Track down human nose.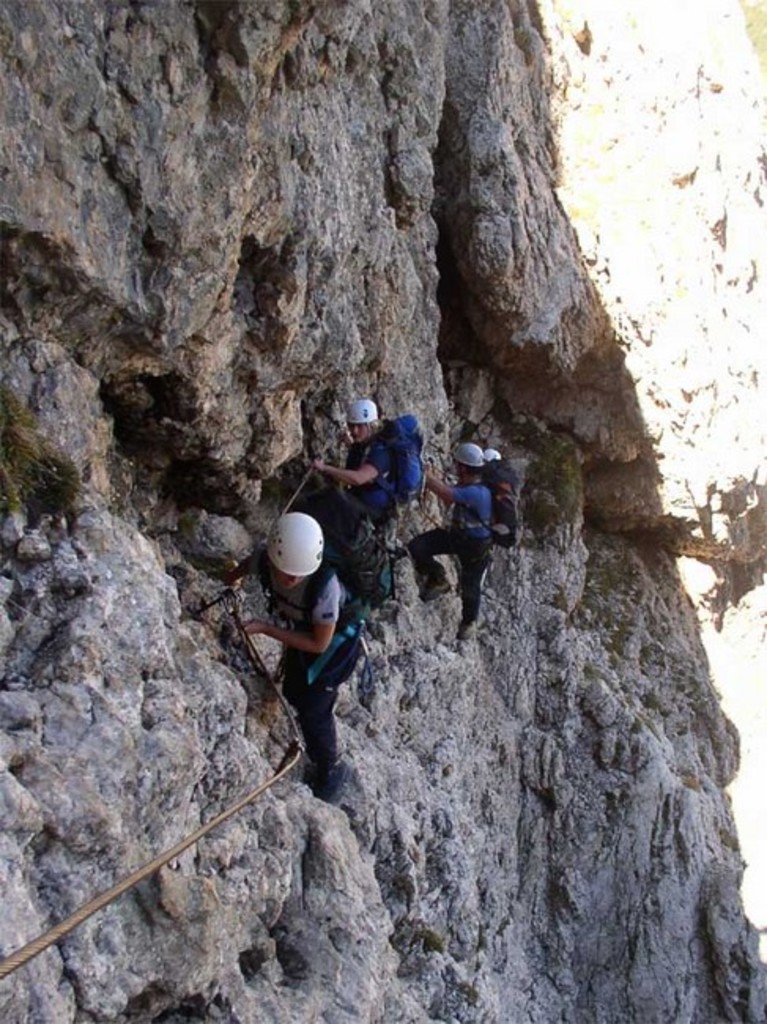
Tracked to {"left": 348, "top": 425, "right": 359, "bottom": 436}.
